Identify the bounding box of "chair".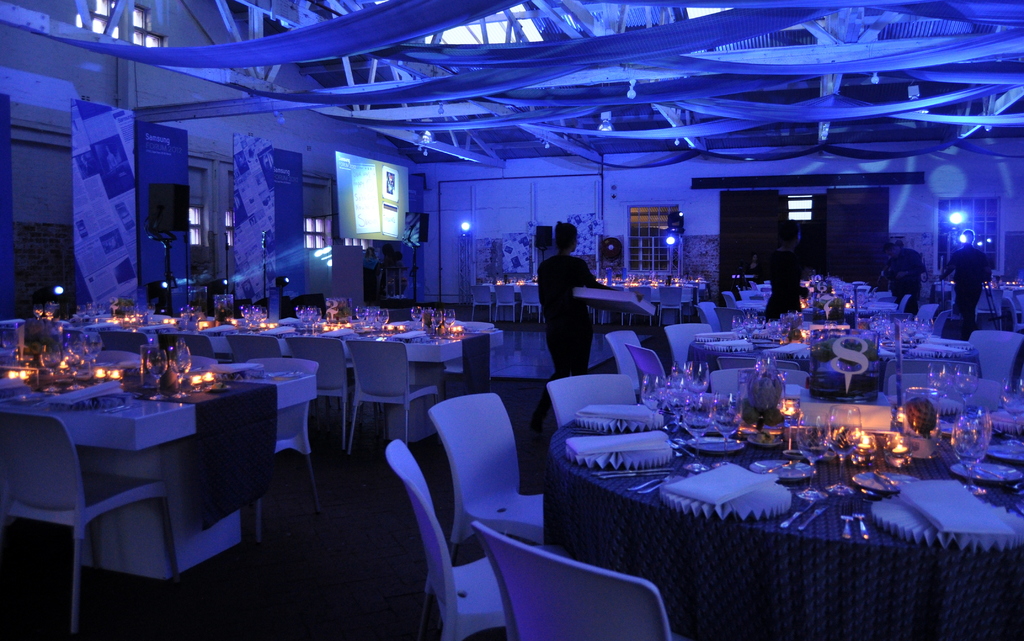
box=[913, 305, 938, 323].
